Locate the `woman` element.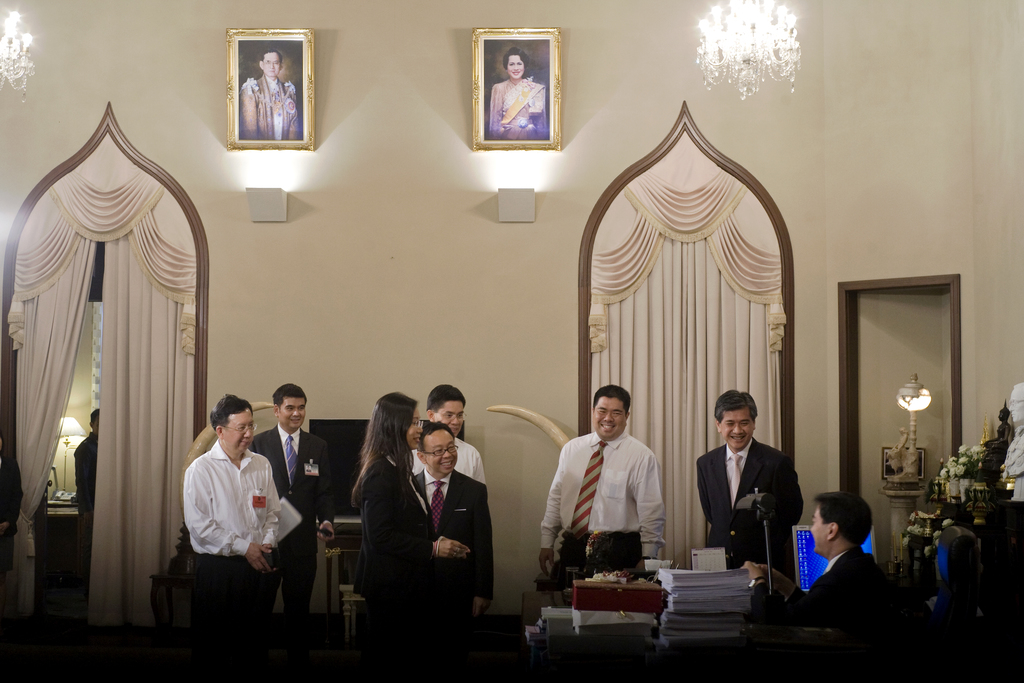
Element bbox: pyautogui.locateOnScreen(351, 392, 468, 641).
